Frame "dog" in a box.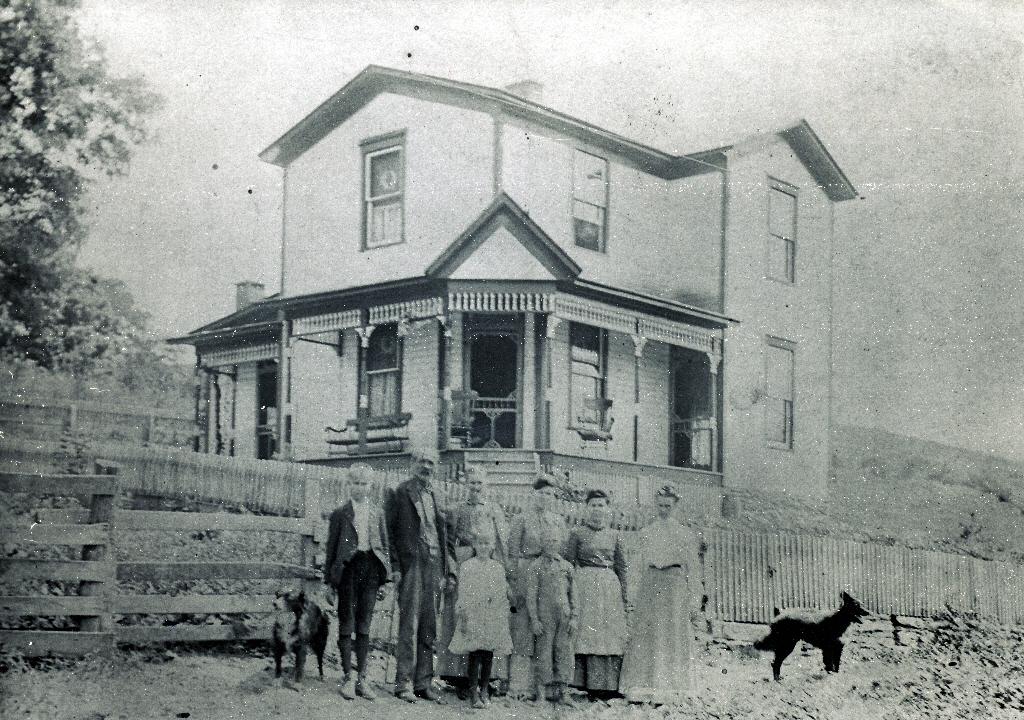
box=[752, 589, 872, 682].
